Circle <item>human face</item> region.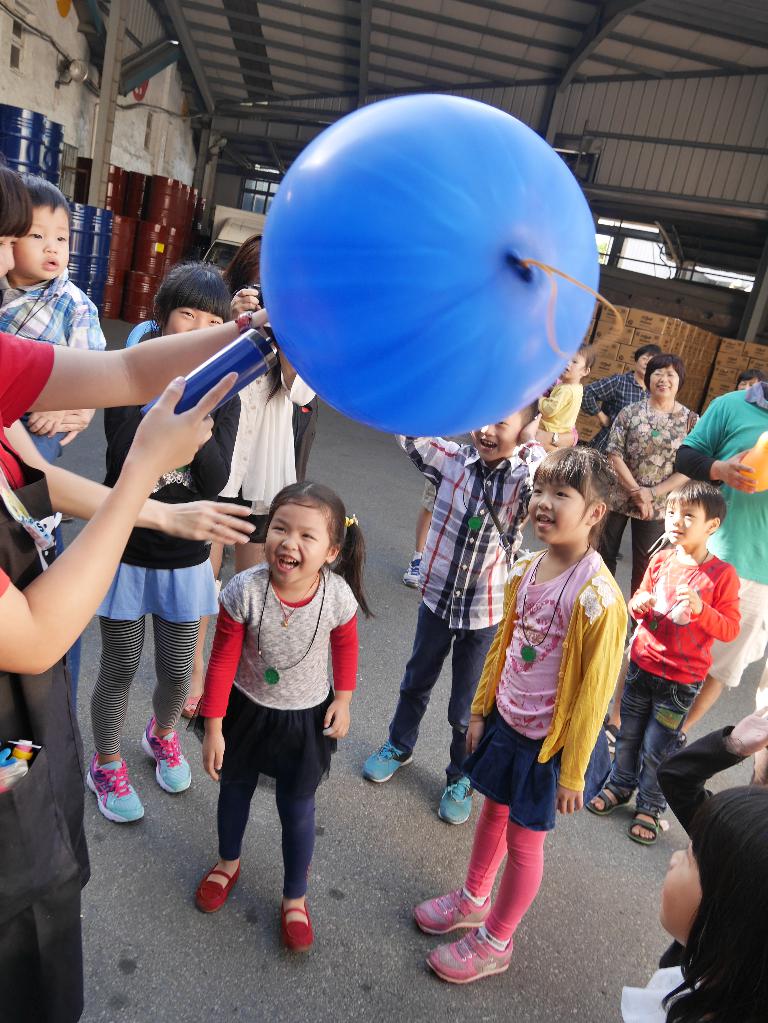
Region: rect(166, 310, 225, 335).
